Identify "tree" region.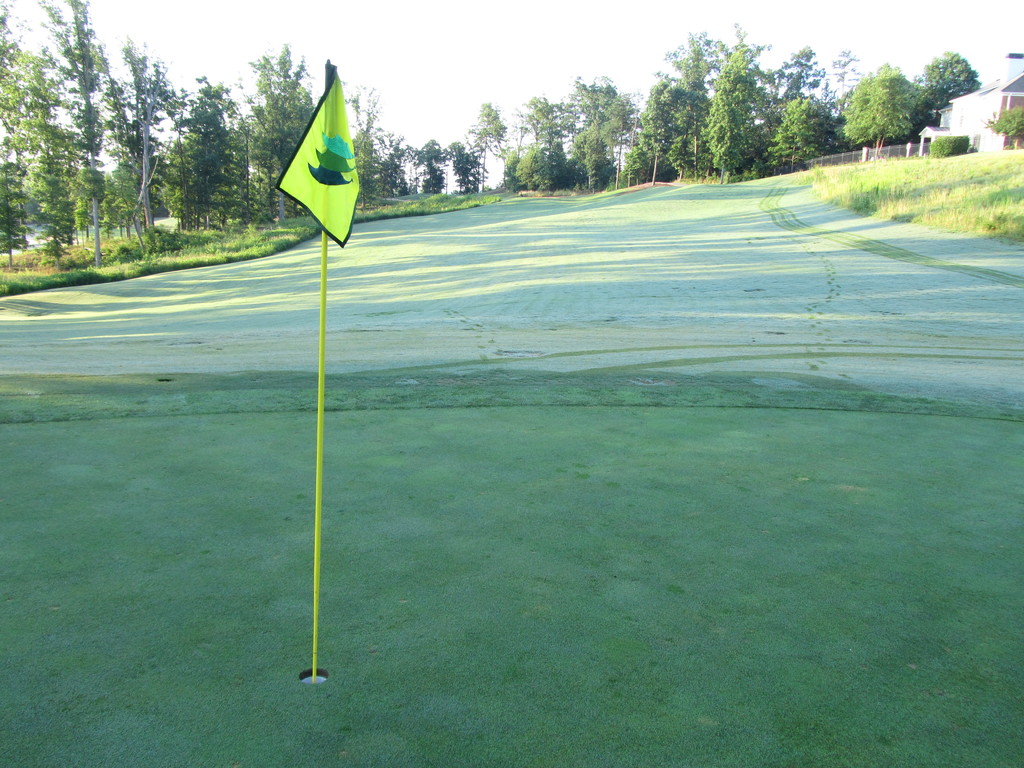
Region: crop(34, 0, 116, 262).
